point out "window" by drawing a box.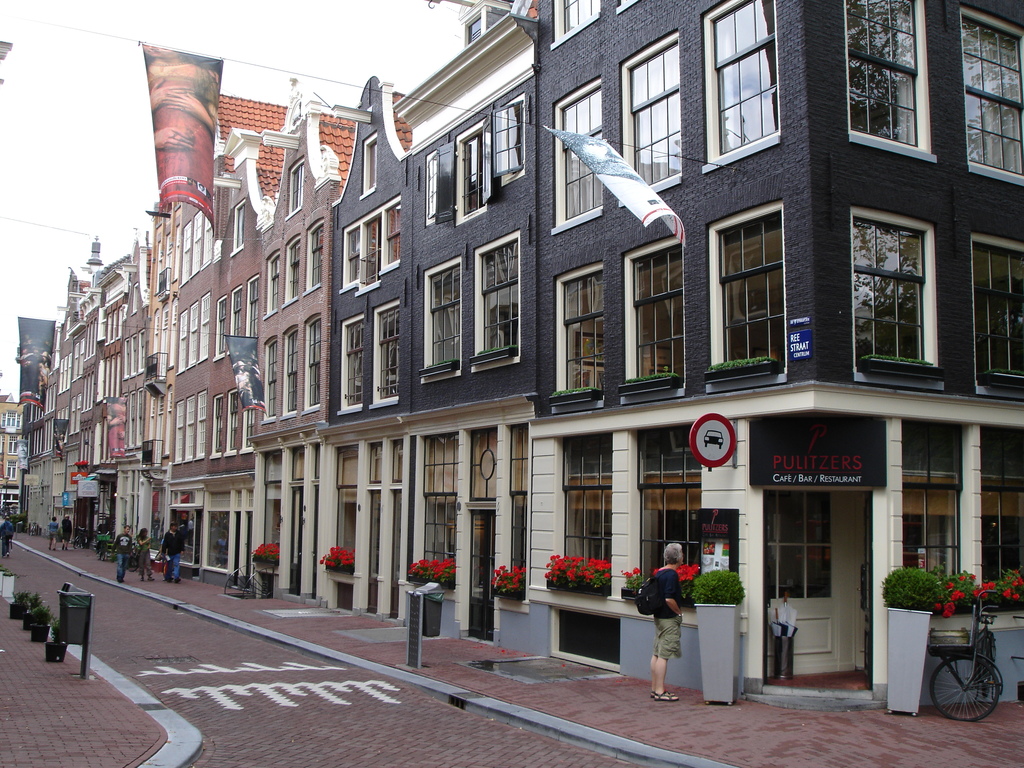
(285, 228, 299, 299).
